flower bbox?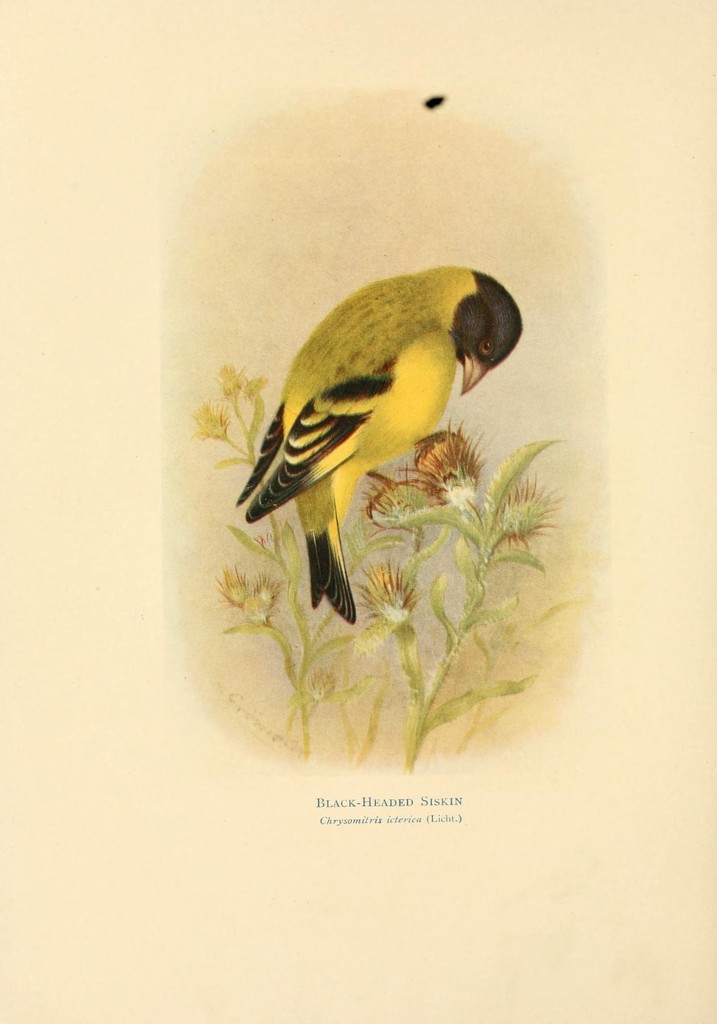
l=195, t=402, r=225, b=442
